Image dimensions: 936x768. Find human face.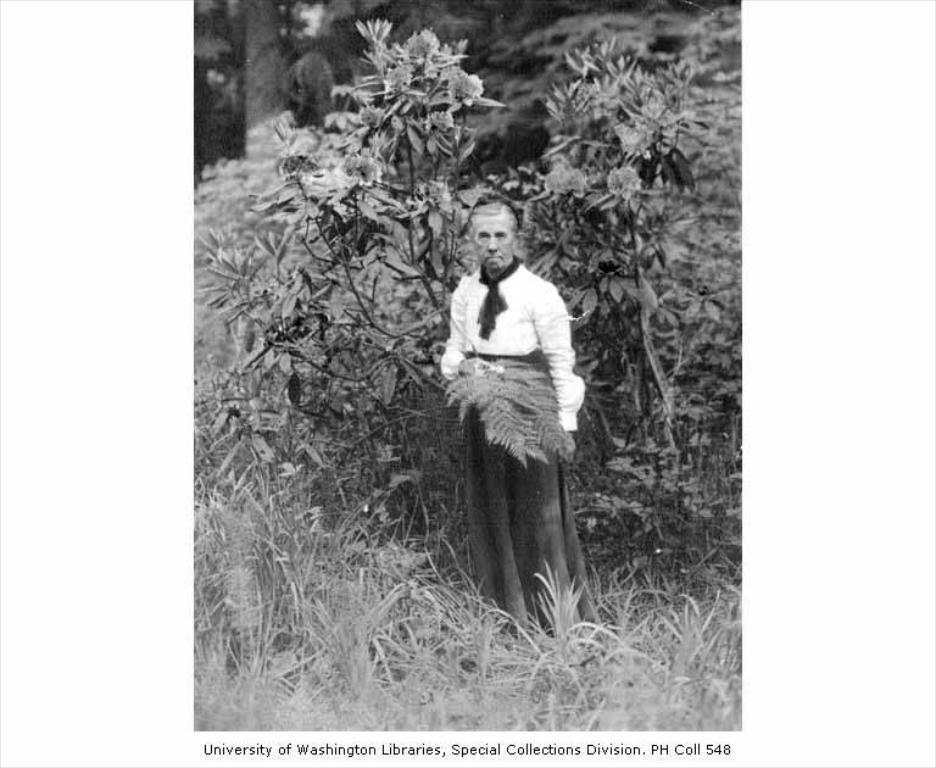
Rect(466, 211, 520, 269).
